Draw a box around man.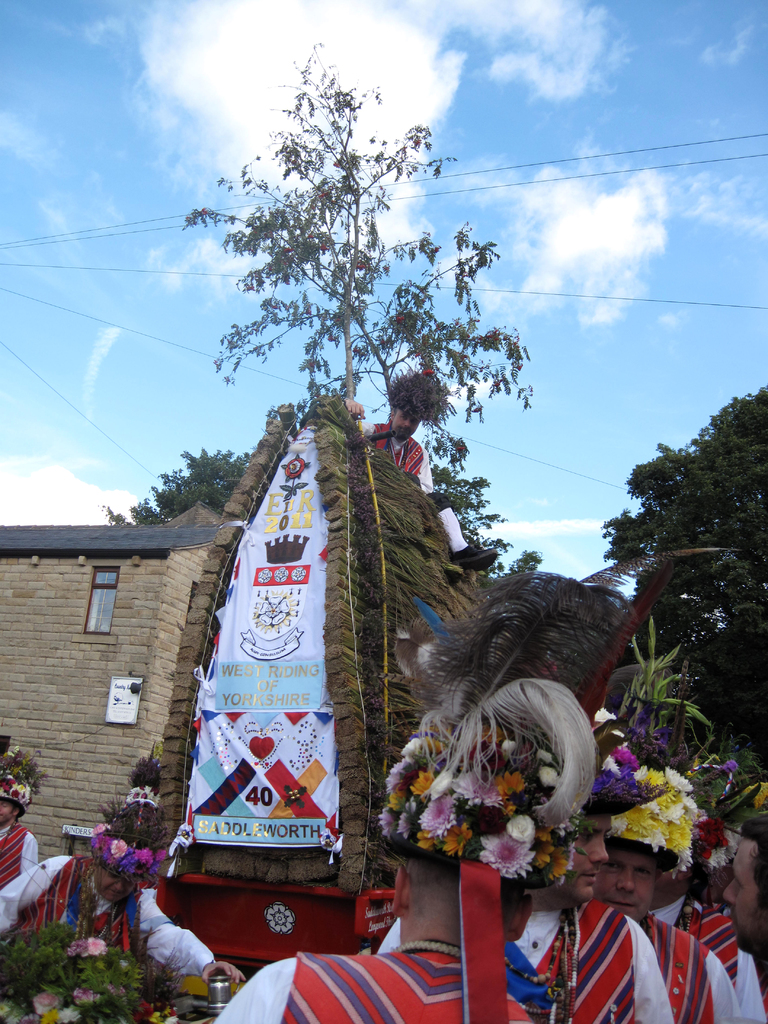
596 758 744 1023.
